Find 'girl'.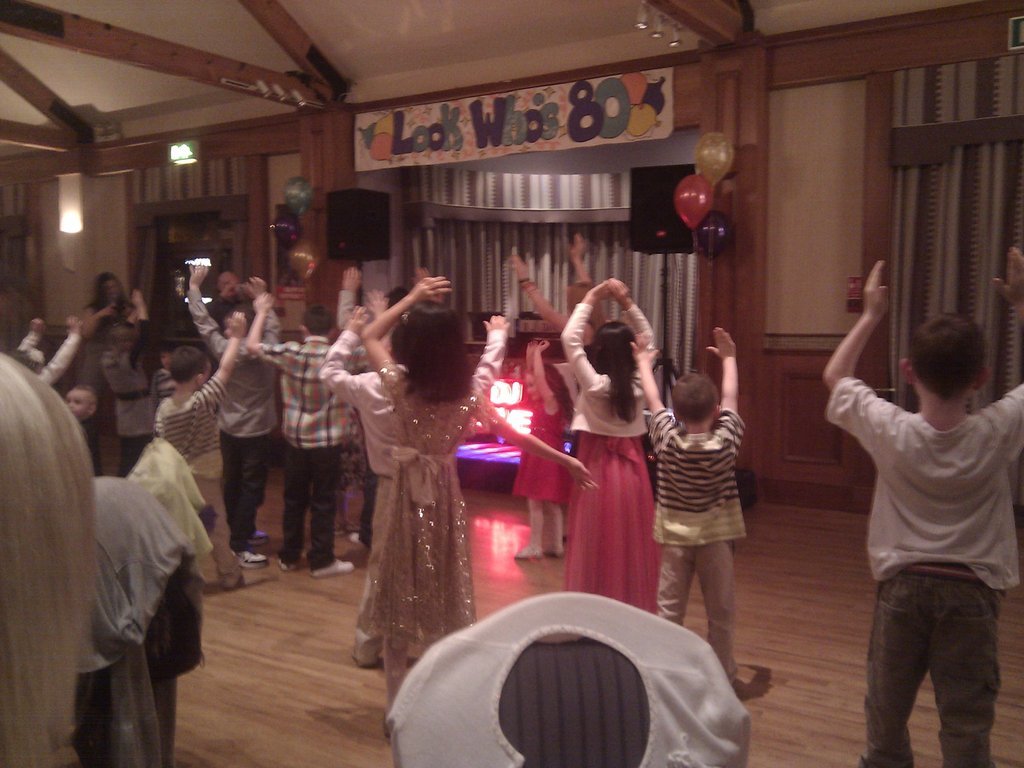
105,285,158,468.
